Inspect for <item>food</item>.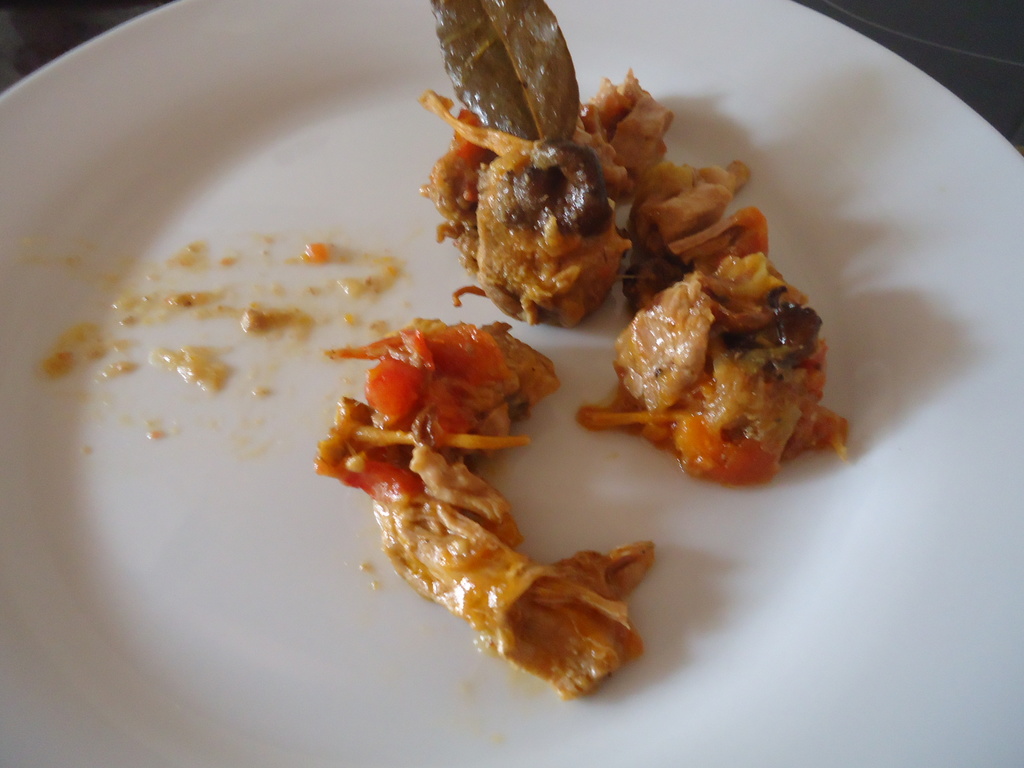
Inspection: 331,321,655,693.
